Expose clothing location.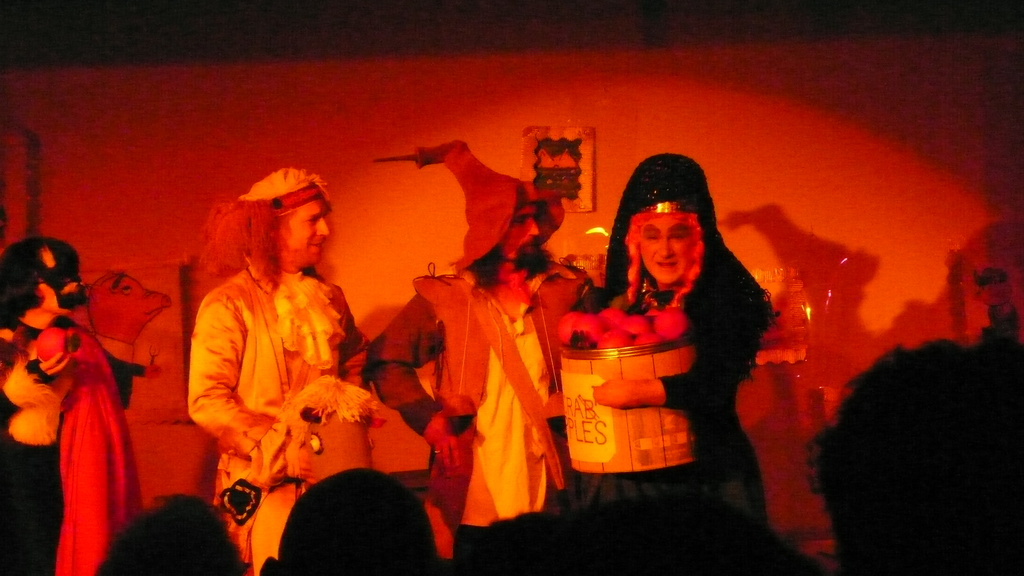
Exposed at (377,259,605,573).
